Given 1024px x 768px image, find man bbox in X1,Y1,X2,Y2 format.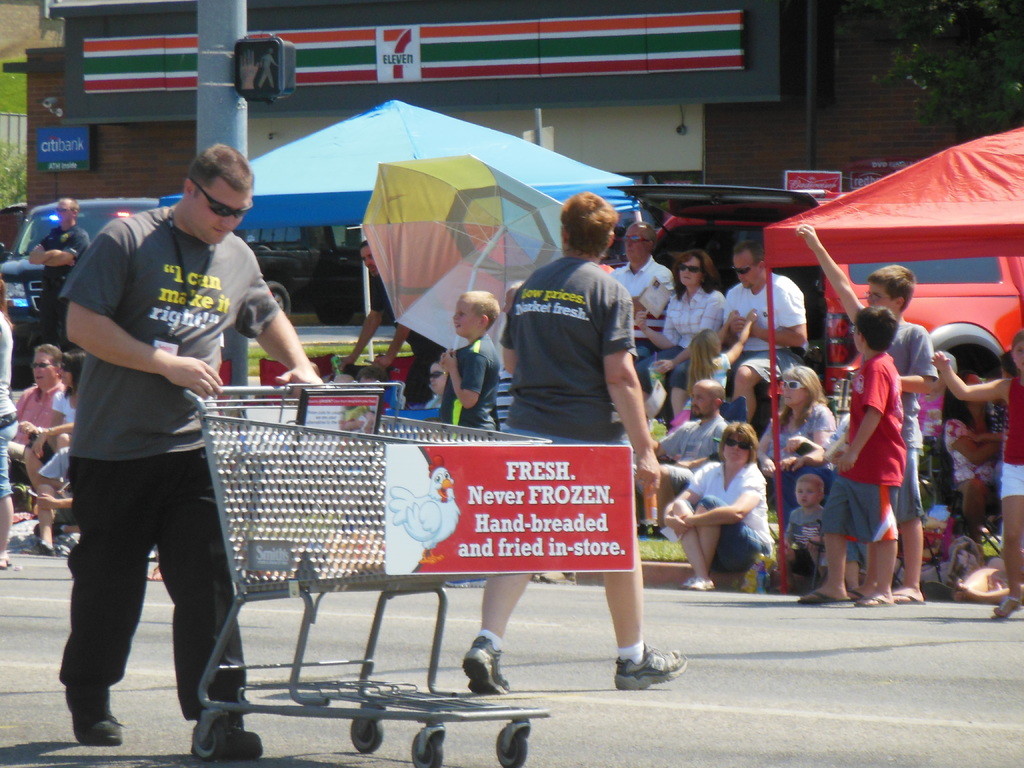
721,233,810,423.
